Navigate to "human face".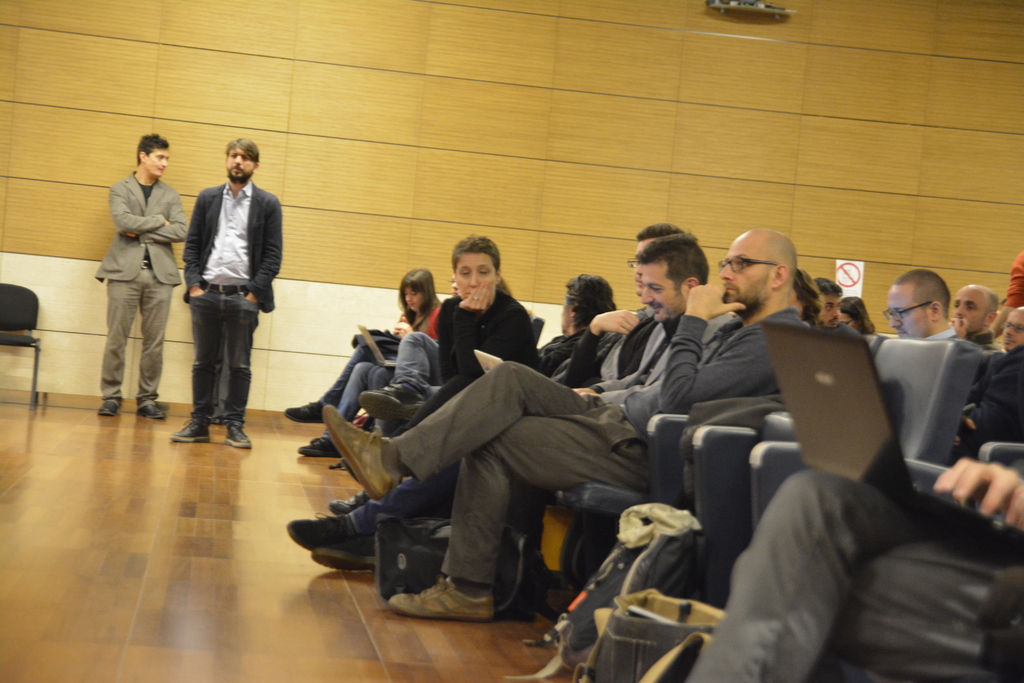
Navigation target: {"left": 642, "top": 258, "right": 684, "bottom": 323}.
